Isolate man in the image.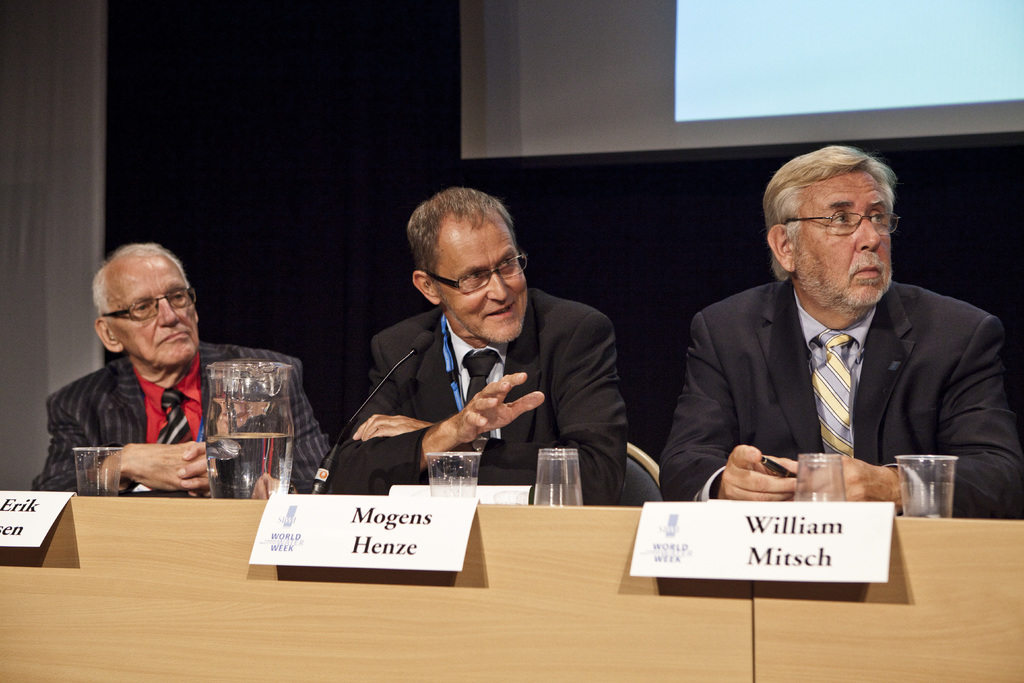
Isolated region: [660,170,1010,536].
